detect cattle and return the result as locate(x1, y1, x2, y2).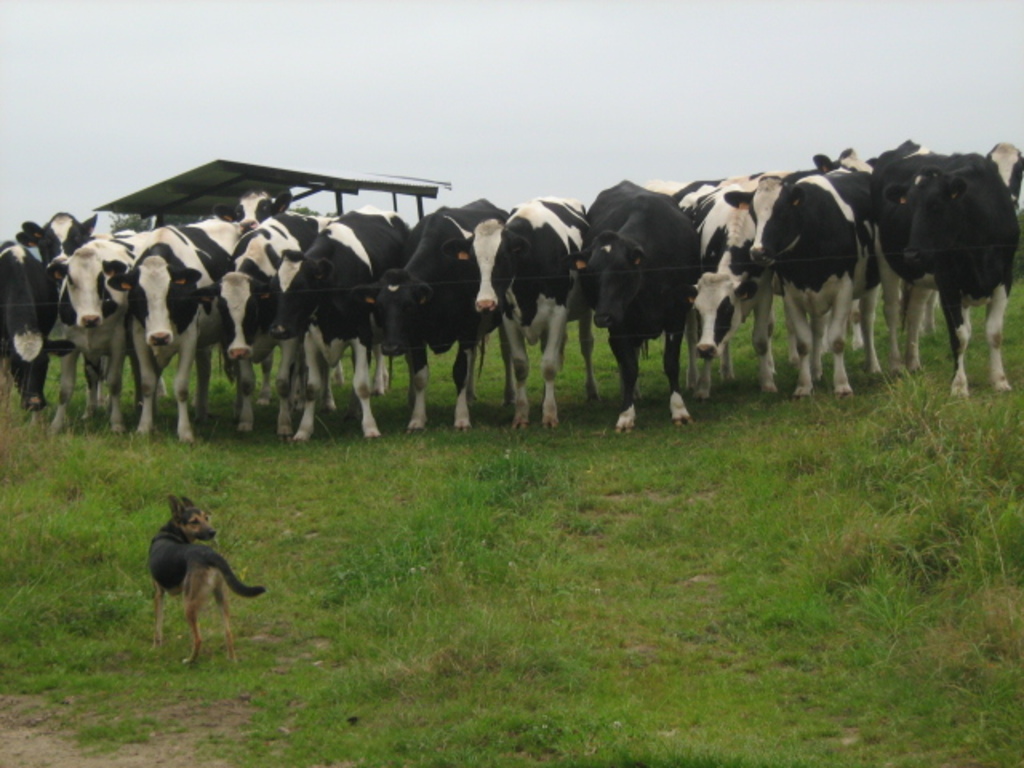
locate(270, 200, 411, 446).
